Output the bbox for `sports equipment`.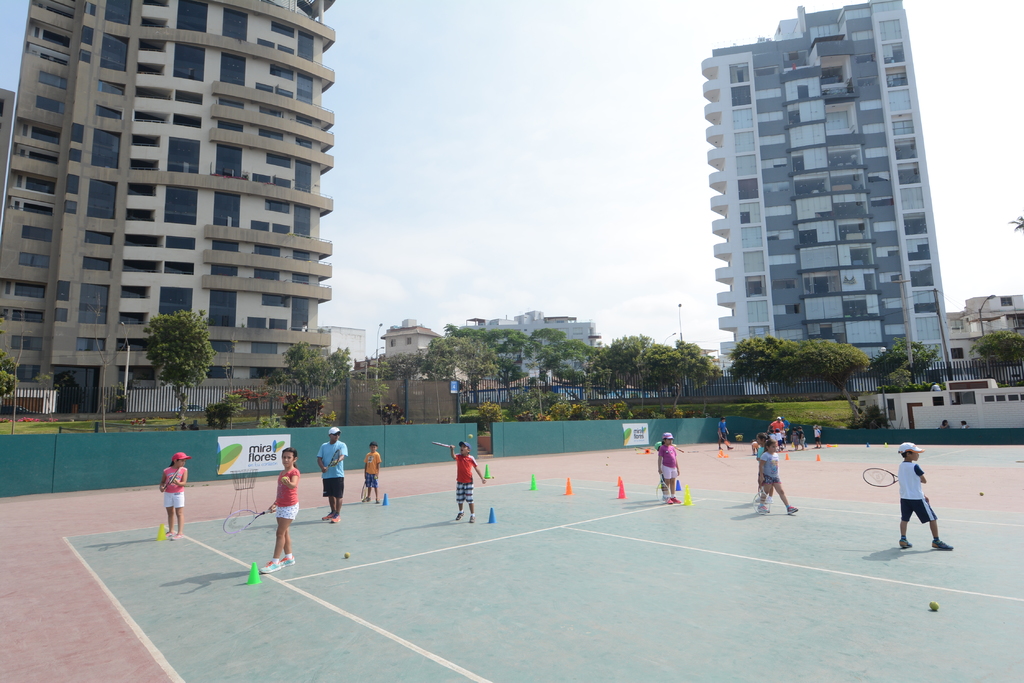
detection(977, 490, 983, 499).
